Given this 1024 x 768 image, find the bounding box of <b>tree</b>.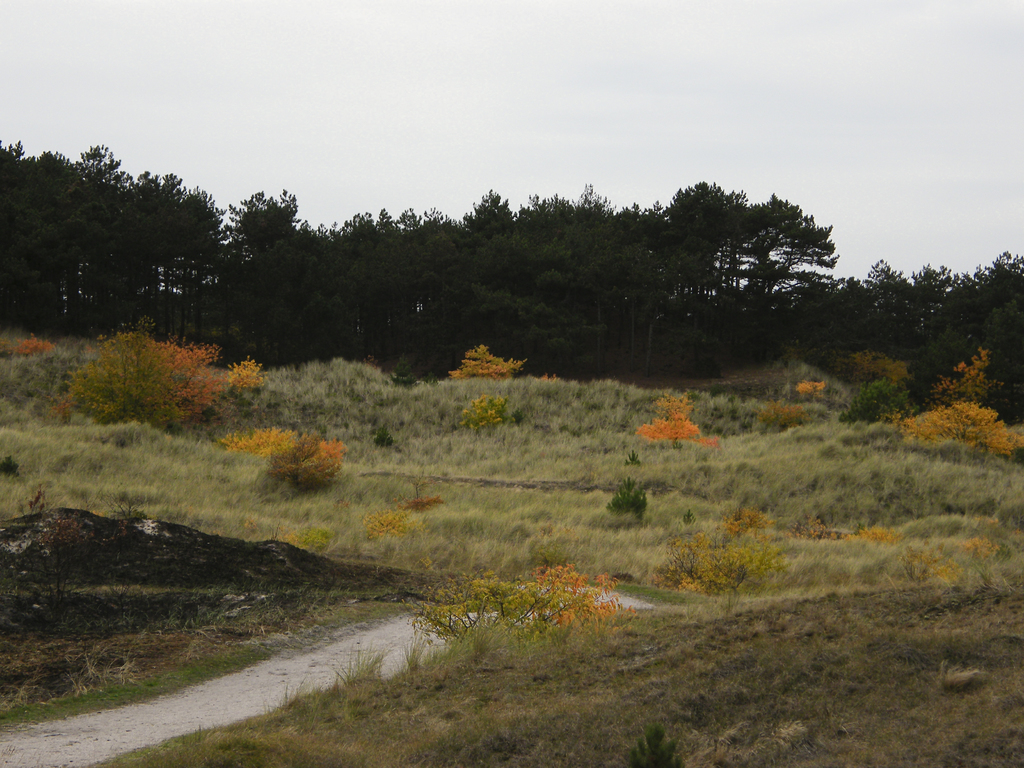
598/203/671/363.
